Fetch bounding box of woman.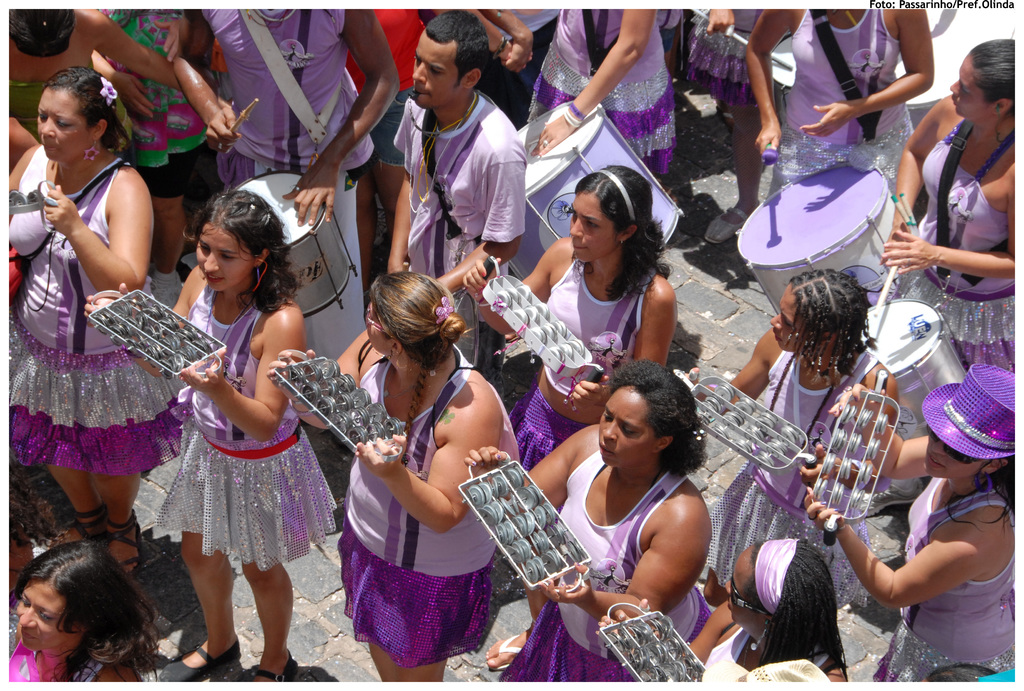
Bbox: x1=595 y1=541 x2=849 y2=687.
